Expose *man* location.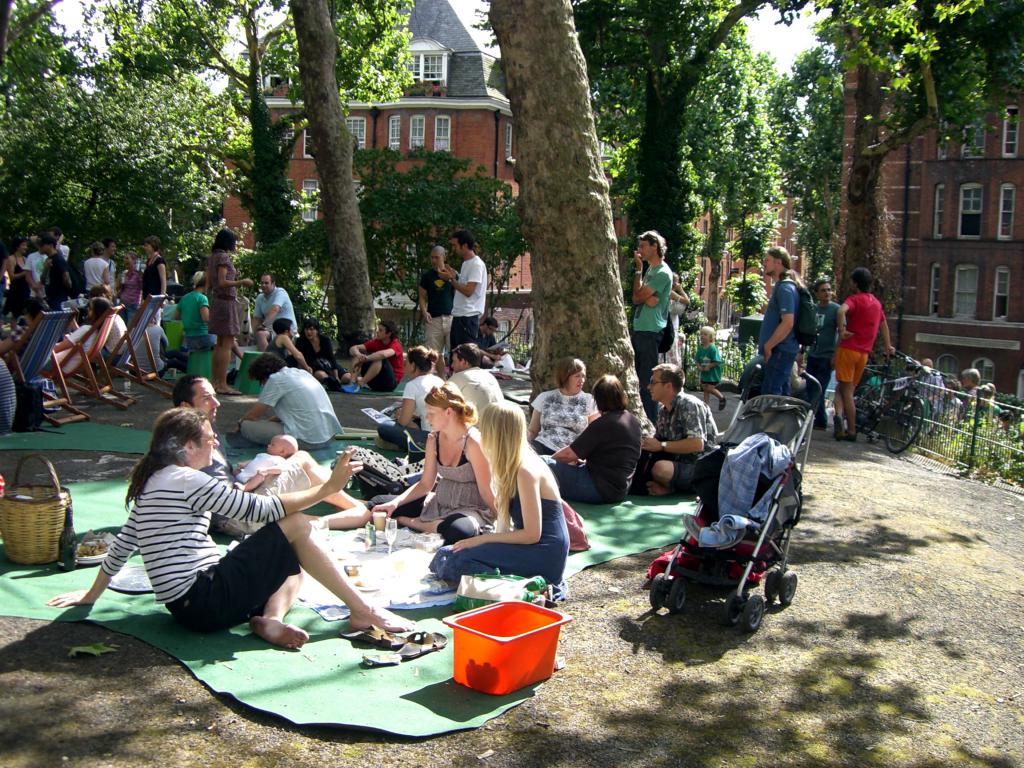
Exposed at 449 342 505 428.
